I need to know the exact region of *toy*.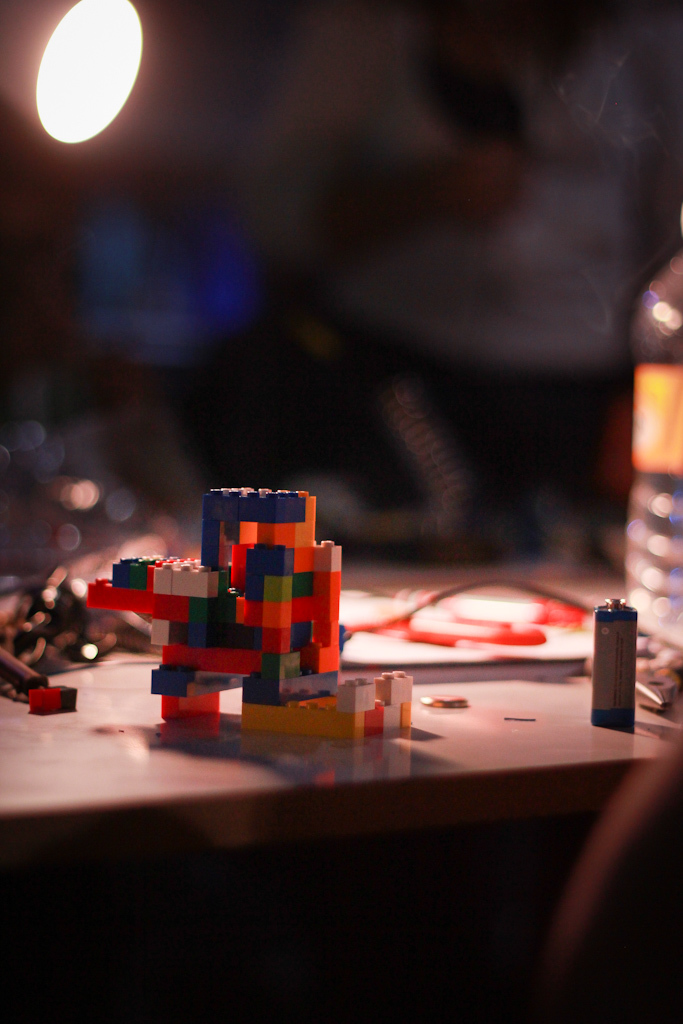
Region: 58/684/79/707.
